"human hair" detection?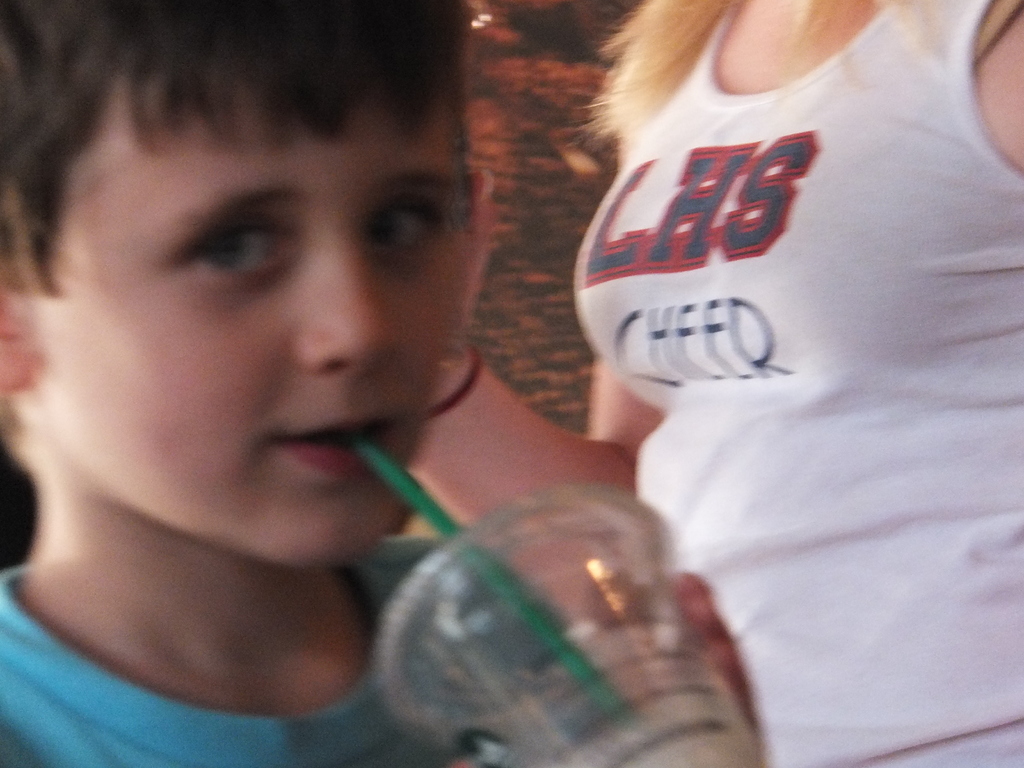
l=0, t=0, r=493, b=303
